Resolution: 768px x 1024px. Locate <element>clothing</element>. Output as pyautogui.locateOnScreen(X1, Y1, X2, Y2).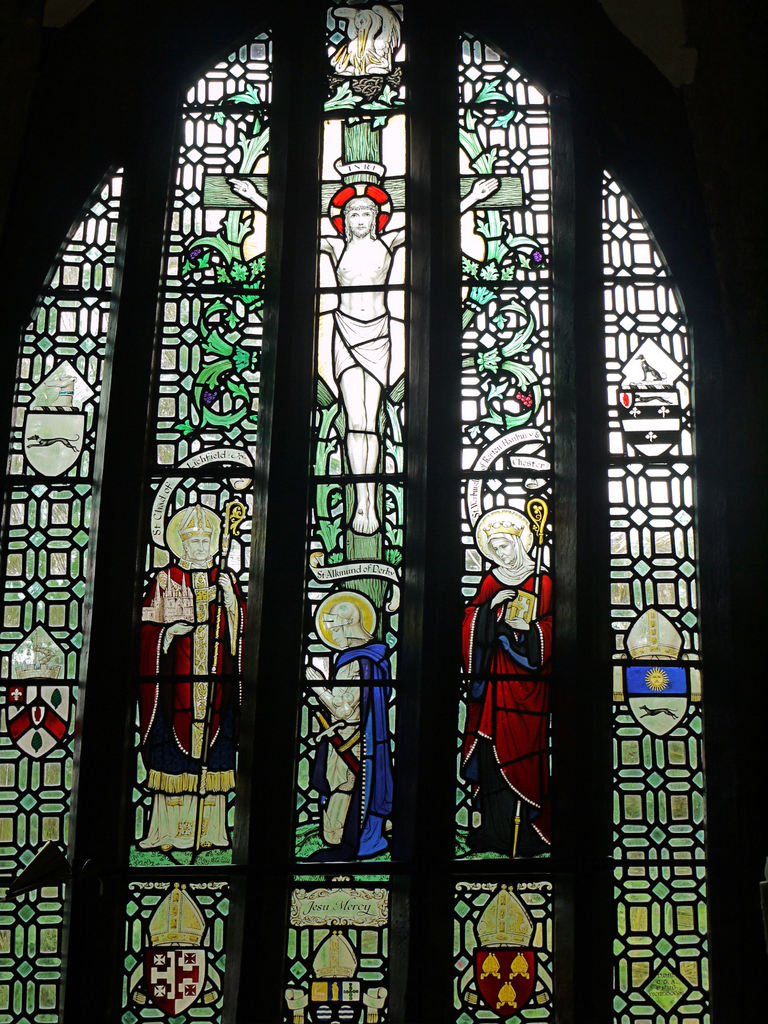
pyautogui.locateOnScreen(324, 662, 394, 853).
